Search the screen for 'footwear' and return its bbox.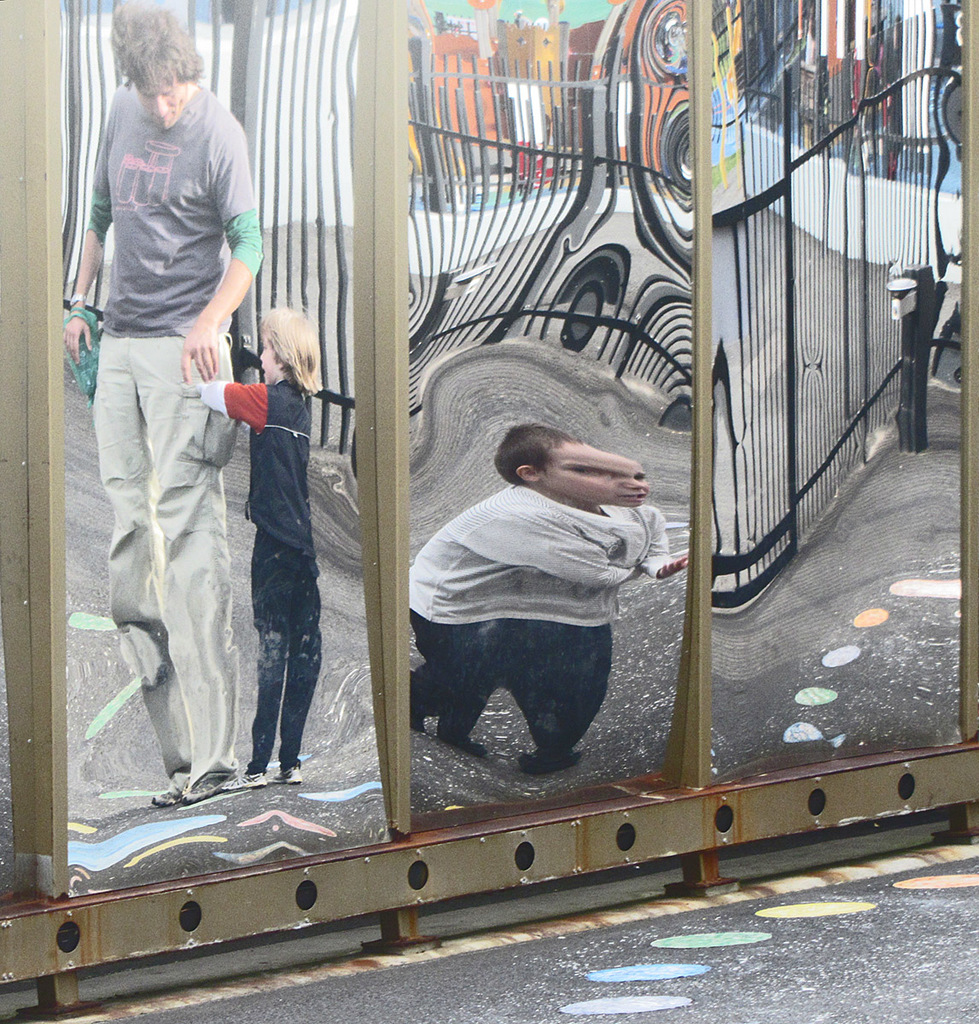
Found: 269,768,302,783.
